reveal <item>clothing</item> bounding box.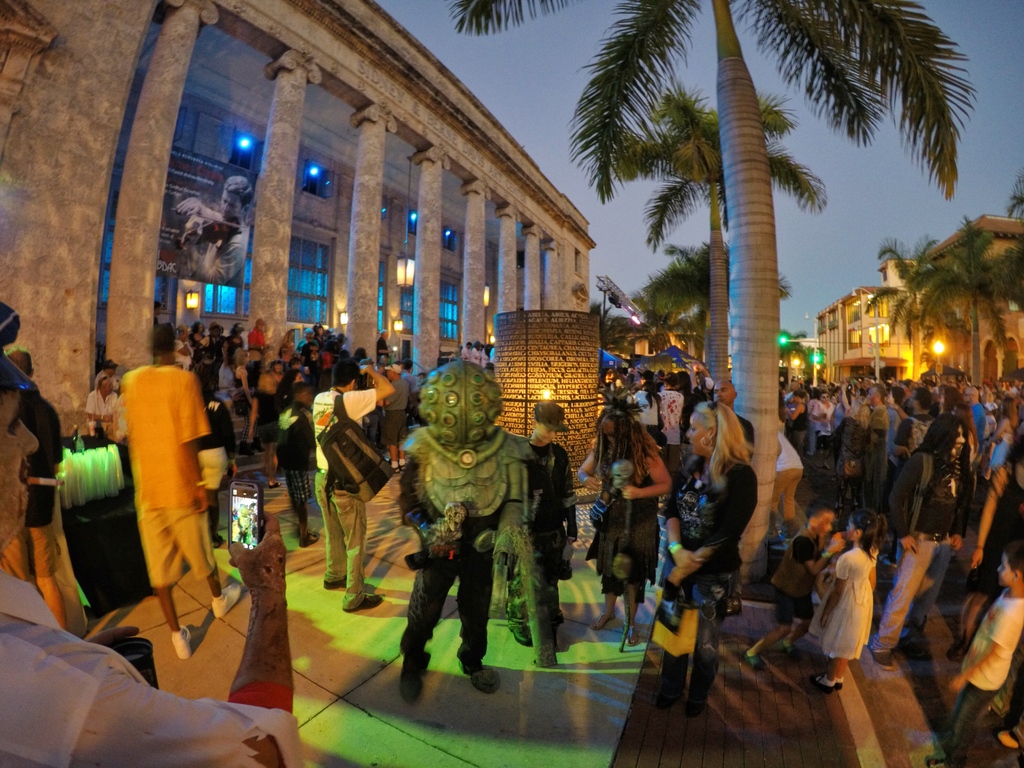
Revealed: {"x1": 607, "y1": 418, "x2": 655, "y2": 587}.
